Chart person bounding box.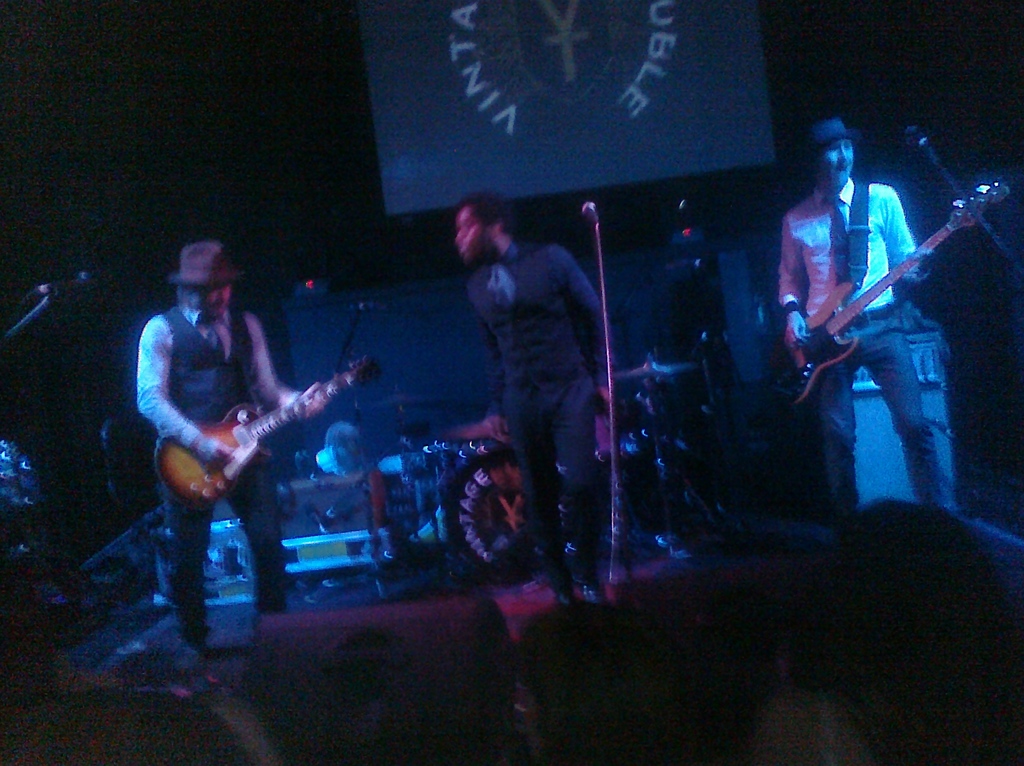
Charted: select_region(133, 240, 332, 660).
